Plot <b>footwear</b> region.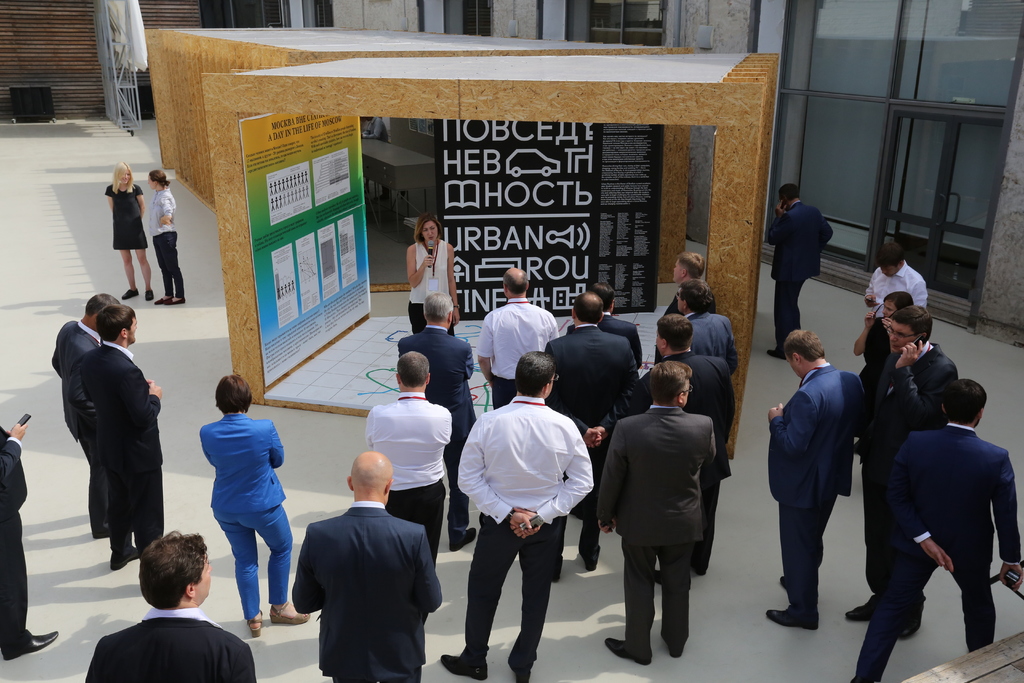
Plotted at <box>764,348,789,361</box>.
